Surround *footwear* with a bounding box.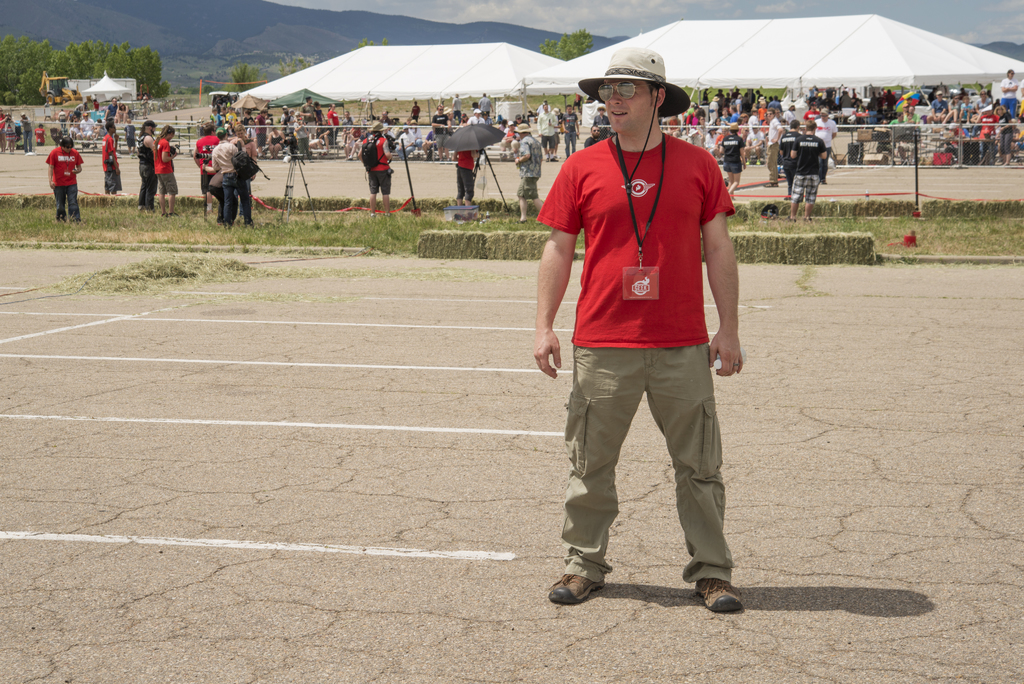
(781, 217, 794, 224).
